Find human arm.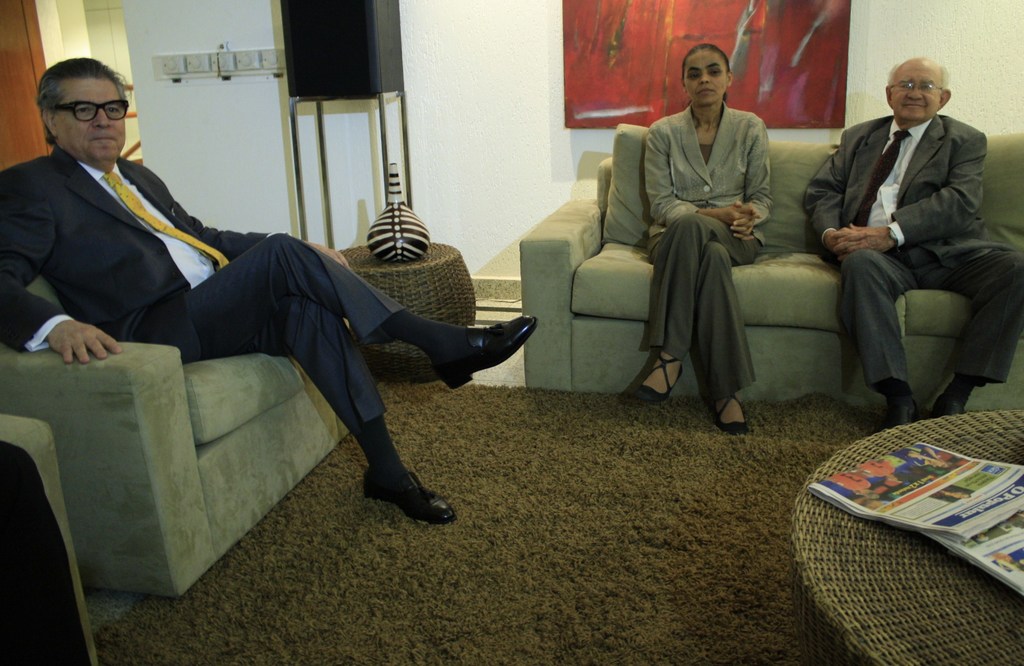
{"x1": 810, "y1": 131, "x2": 869, "y2": 248}.
